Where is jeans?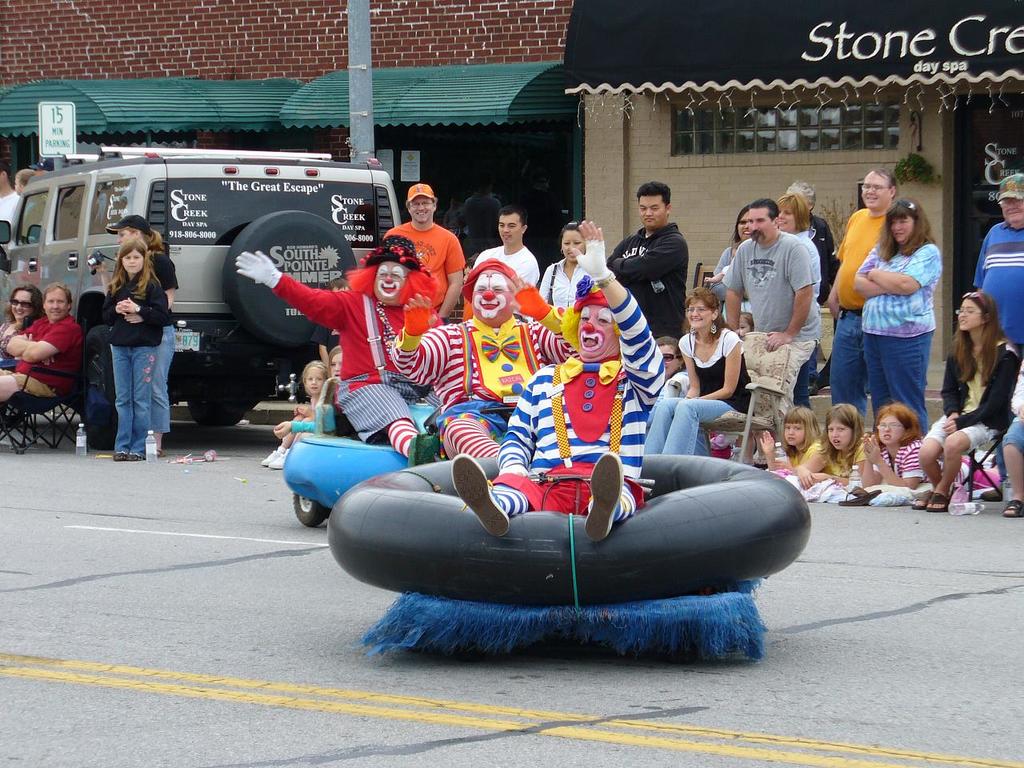
Rect(147, 325, 175, 431).
